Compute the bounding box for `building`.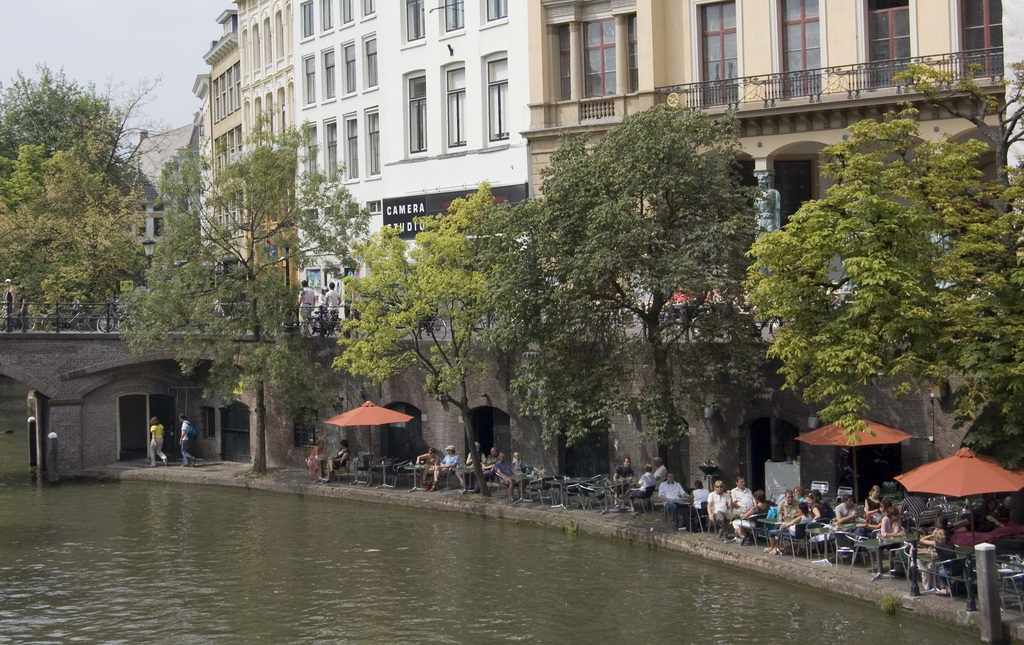
bbox=(518, 0, 1009, 292).
